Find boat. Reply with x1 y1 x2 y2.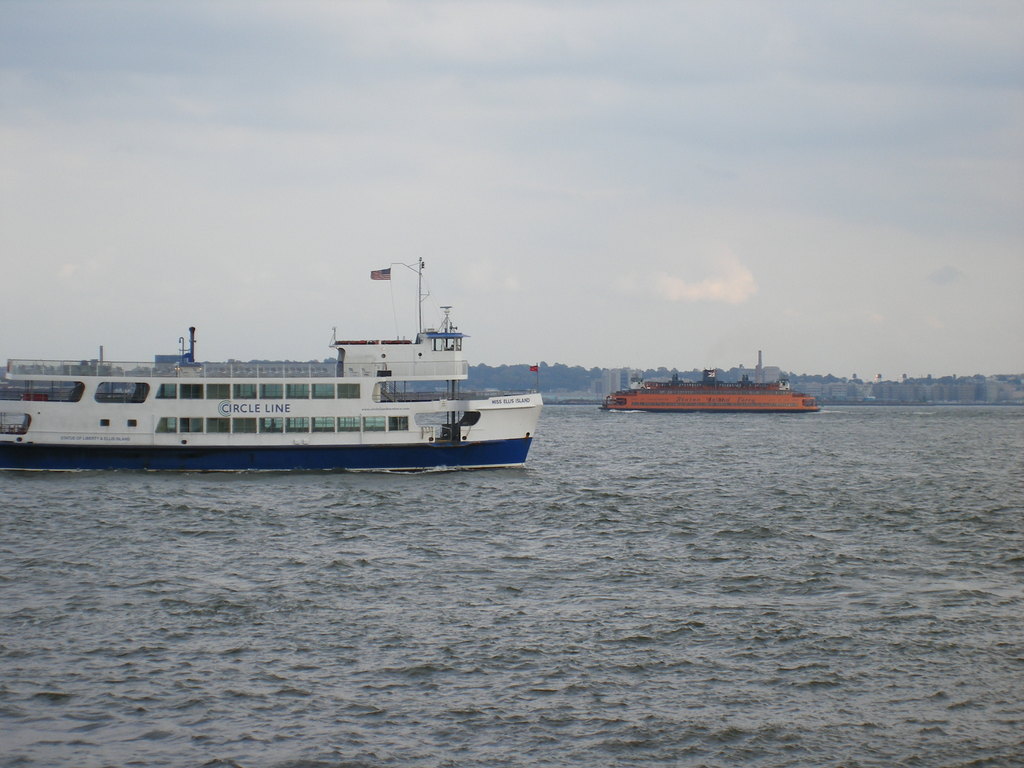
8 244 533 483.
